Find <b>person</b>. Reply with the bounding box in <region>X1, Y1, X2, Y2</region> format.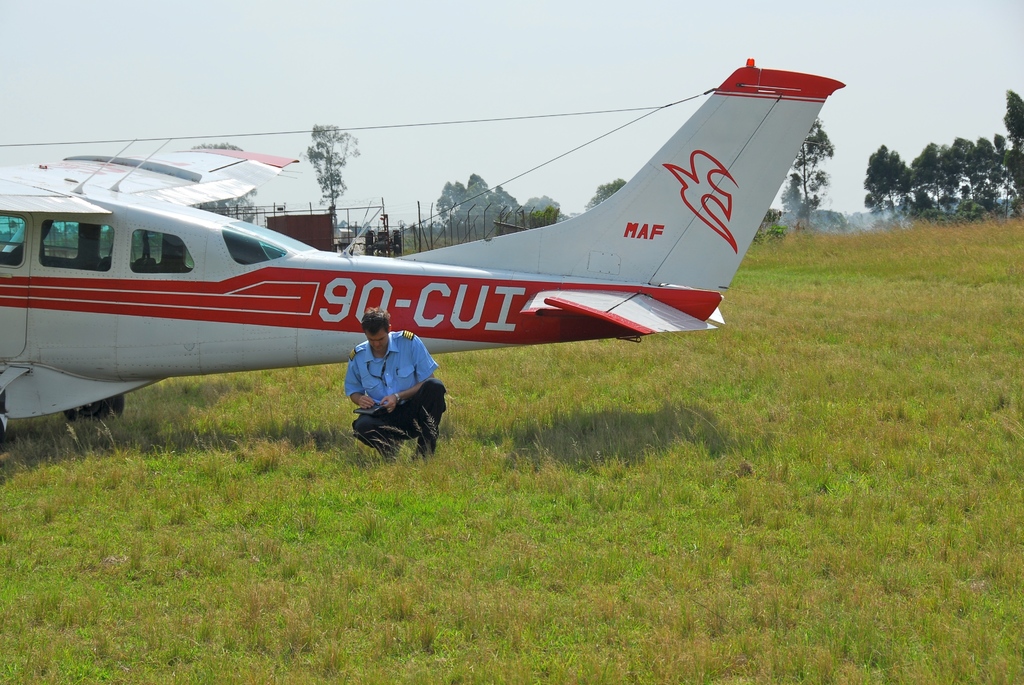
<region>343, 308, 449, 462</region>.
